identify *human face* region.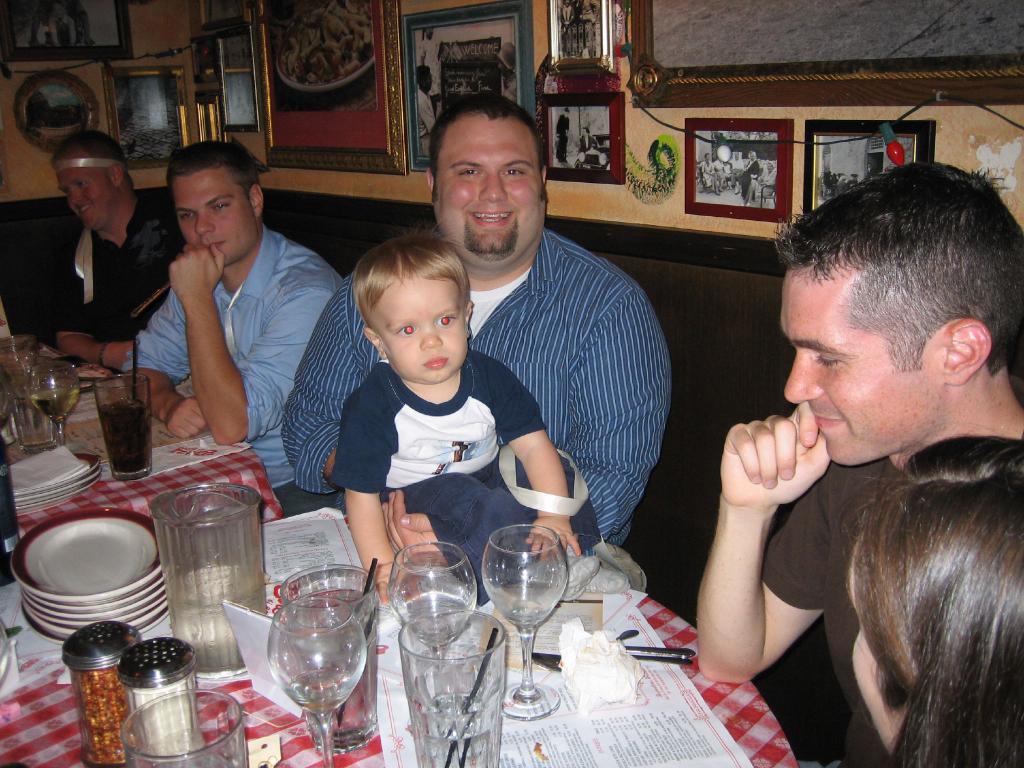
Region: 375,276,468,379.
